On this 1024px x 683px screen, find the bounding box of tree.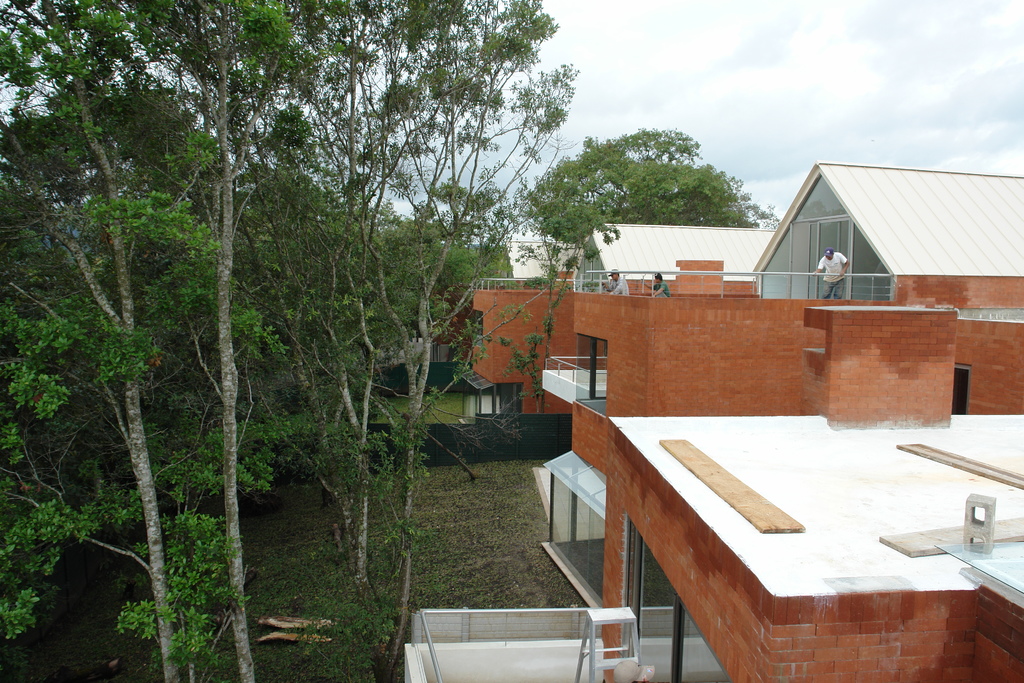
Bounding box: pyautogui.locateOnScreen(530, 126, 780, 255).
